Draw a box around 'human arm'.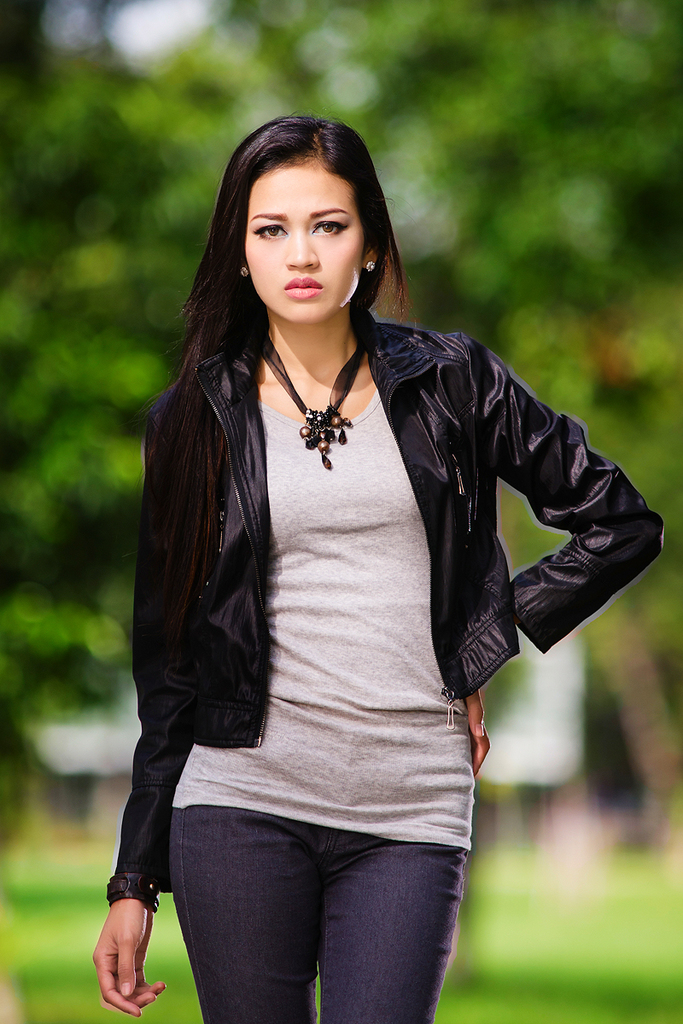
94,895,170,1016.
